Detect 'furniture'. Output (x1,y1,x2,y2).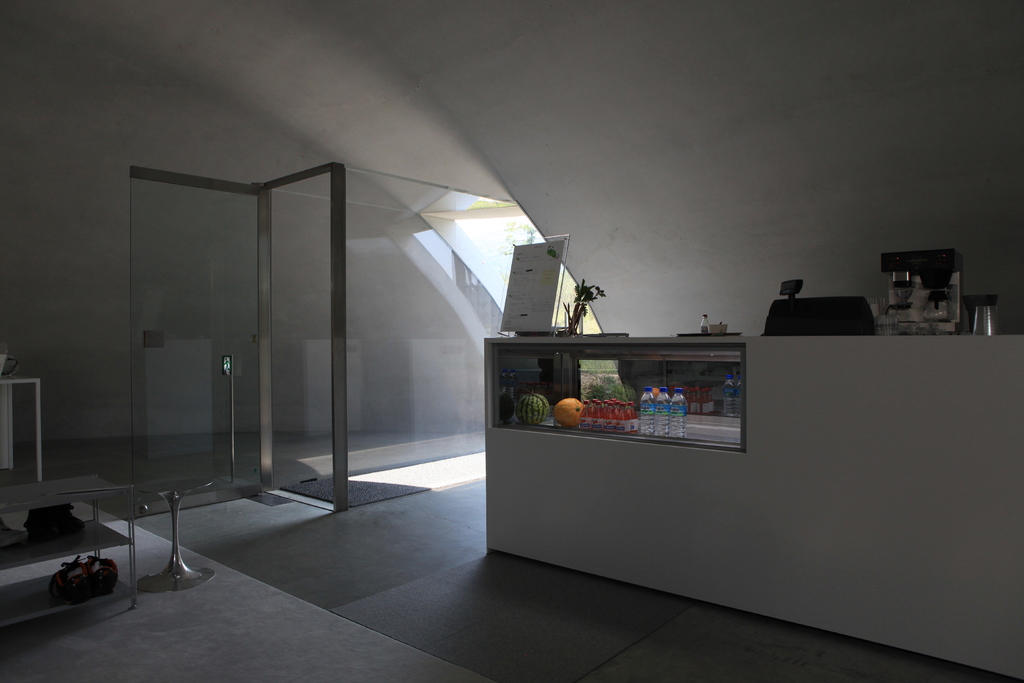
(0,376,44,482).
